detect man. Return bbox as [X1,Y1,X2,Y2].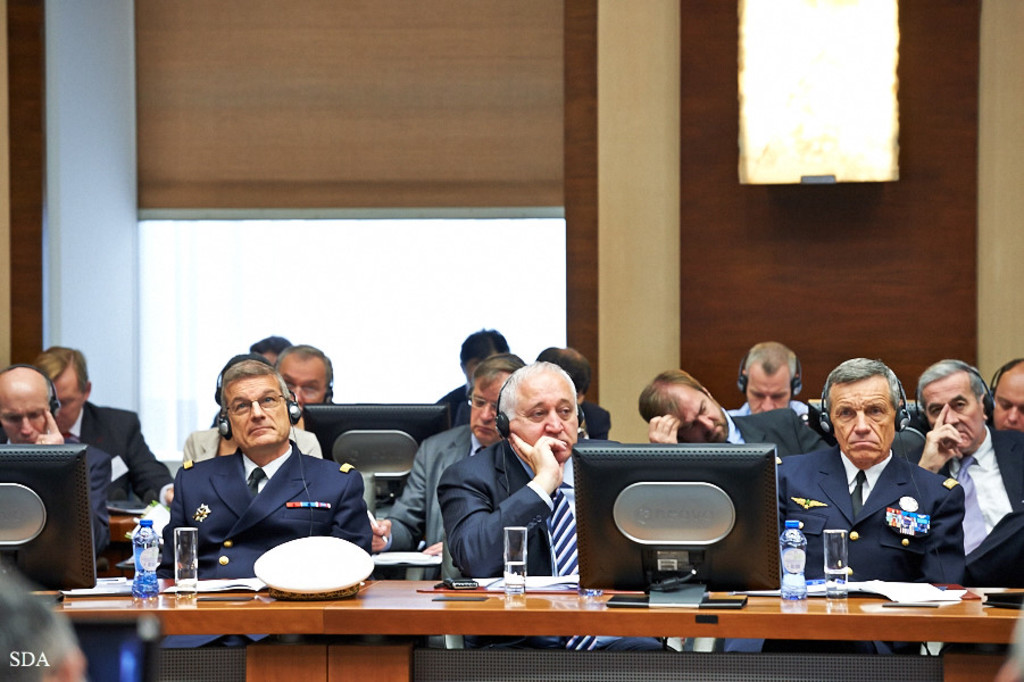
[0,365,115,575].
